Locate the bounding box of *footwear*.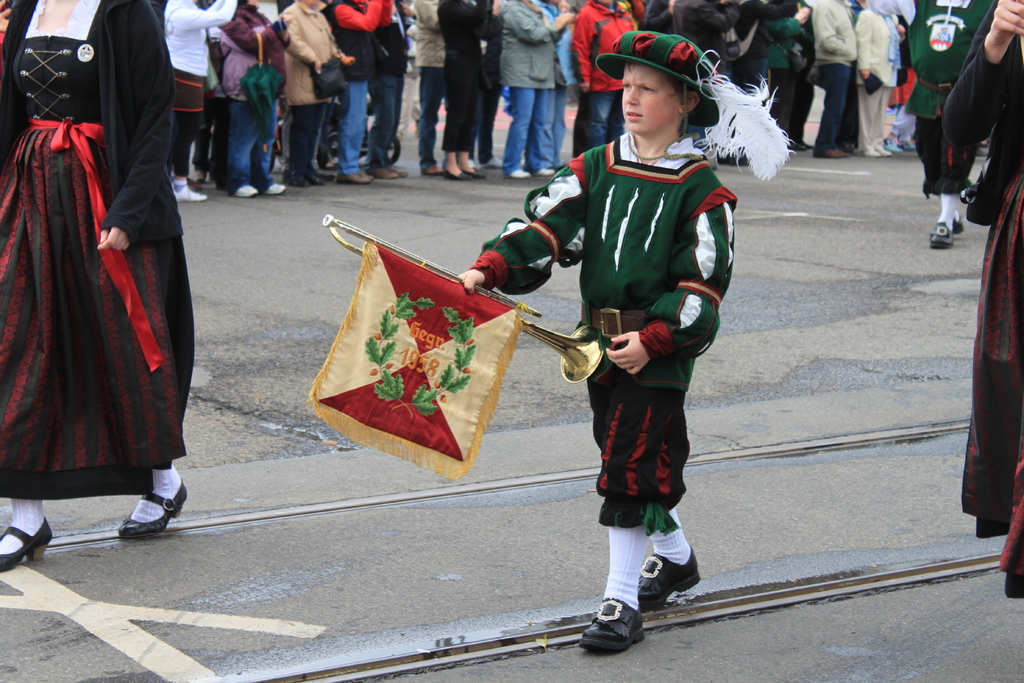
Bounding box: 282:171:326:189.
